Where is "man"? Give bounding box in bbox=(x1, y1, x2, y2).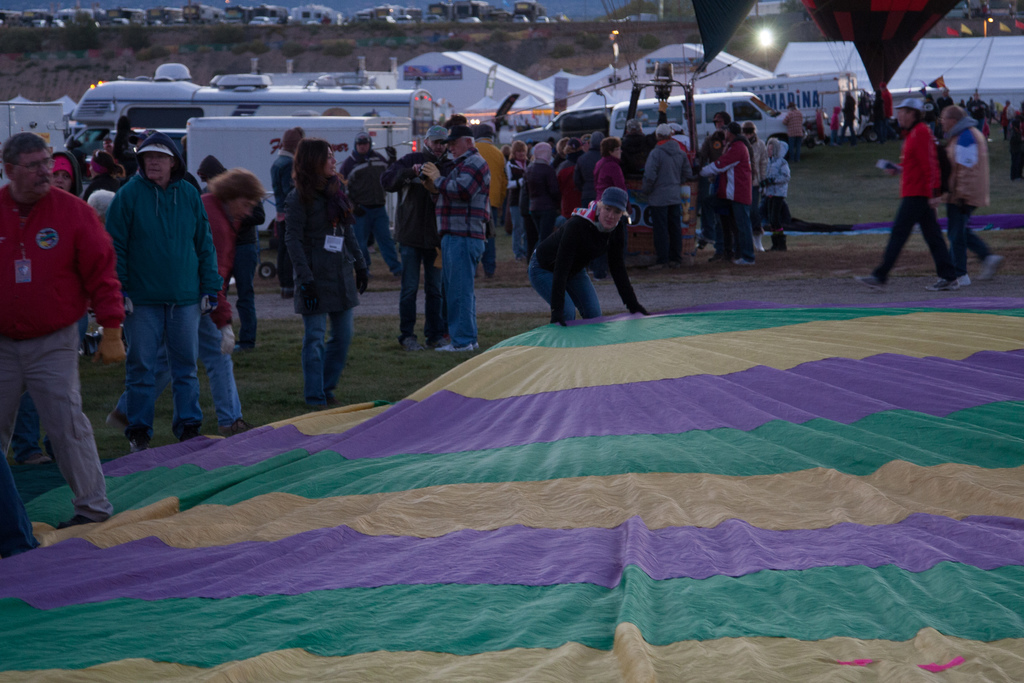
bbox=(340, 133, 397, 273).
